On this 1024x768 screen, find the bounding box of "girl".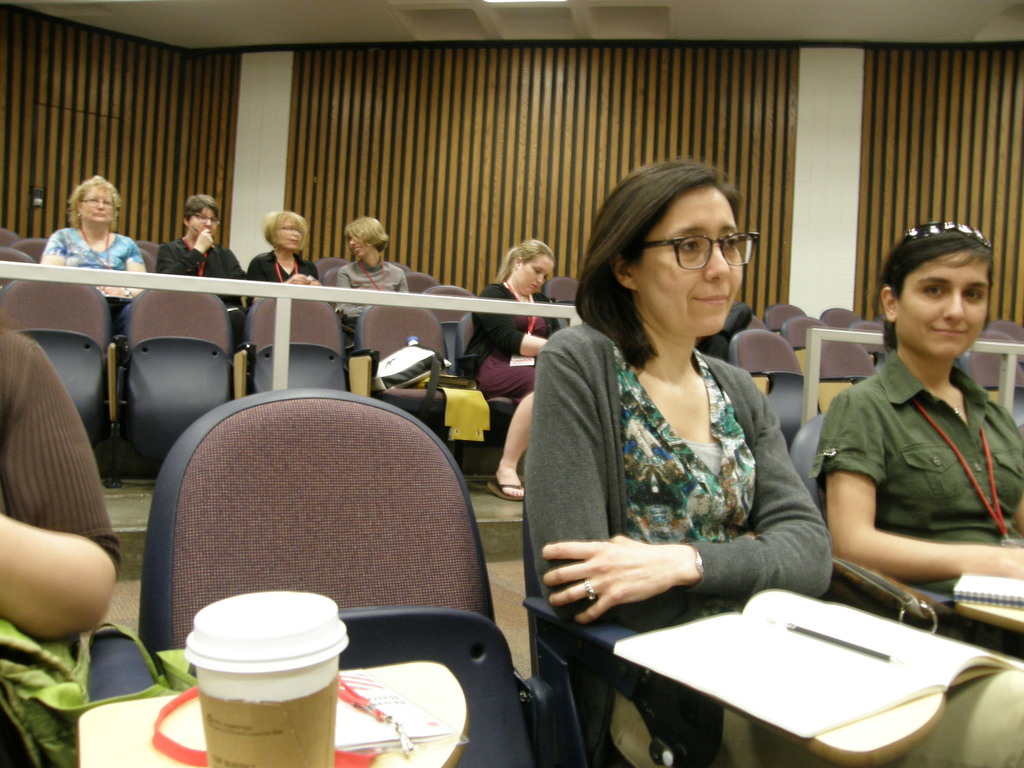
Bounding box: [x1=811, y1=219, x2=1023, y2=659].
